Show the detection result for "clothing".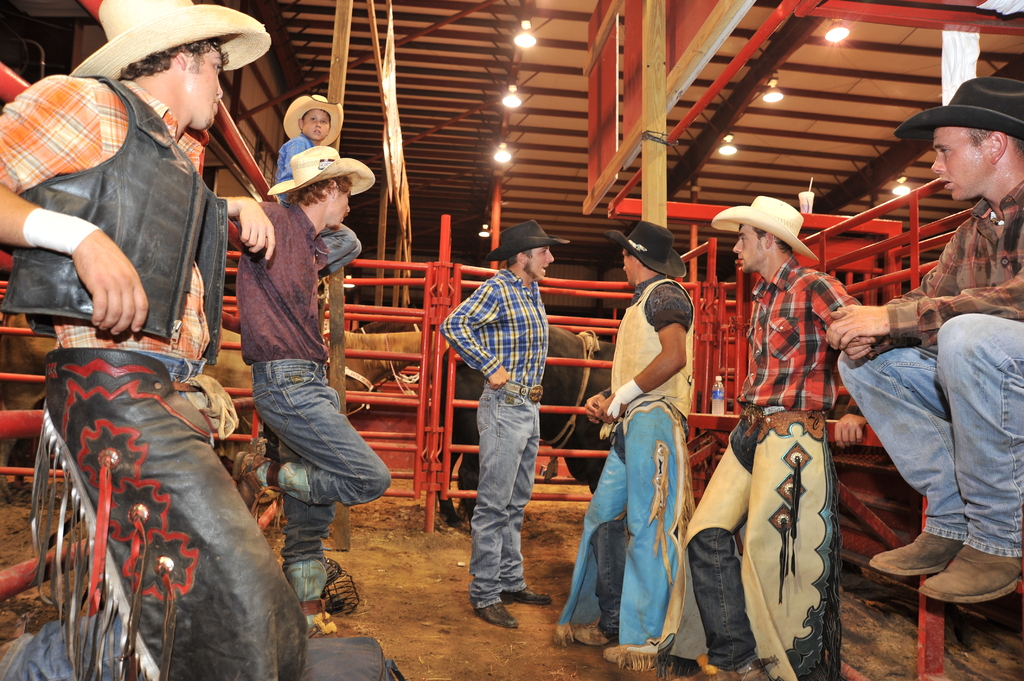
(0,74,307,680).
